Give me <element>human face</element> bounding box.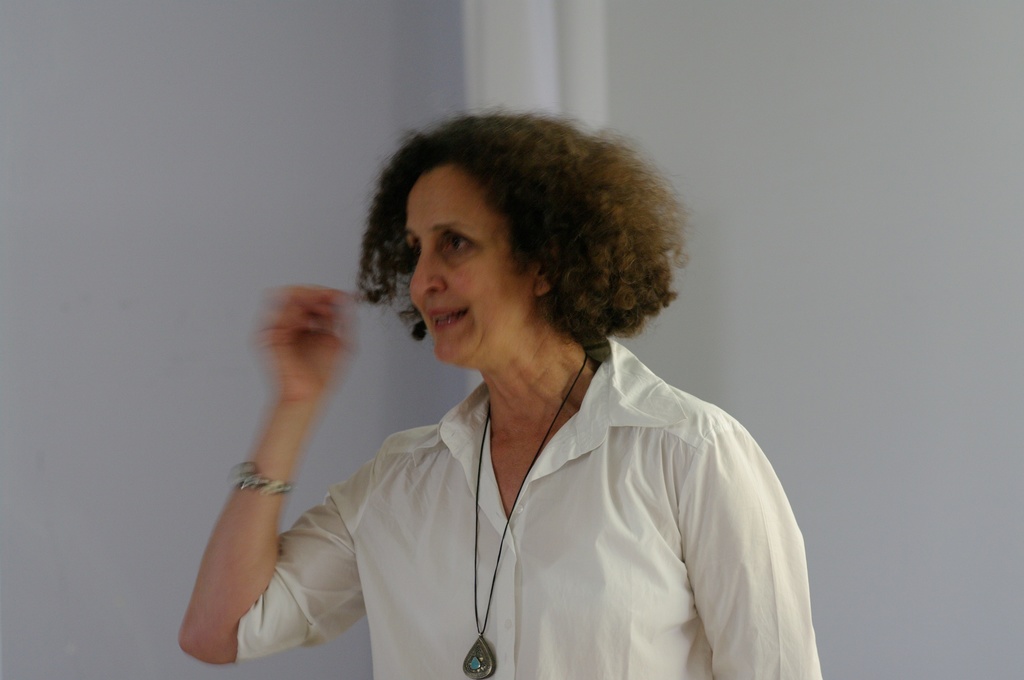
[left=404, top=164, right=529, bottom=360].
